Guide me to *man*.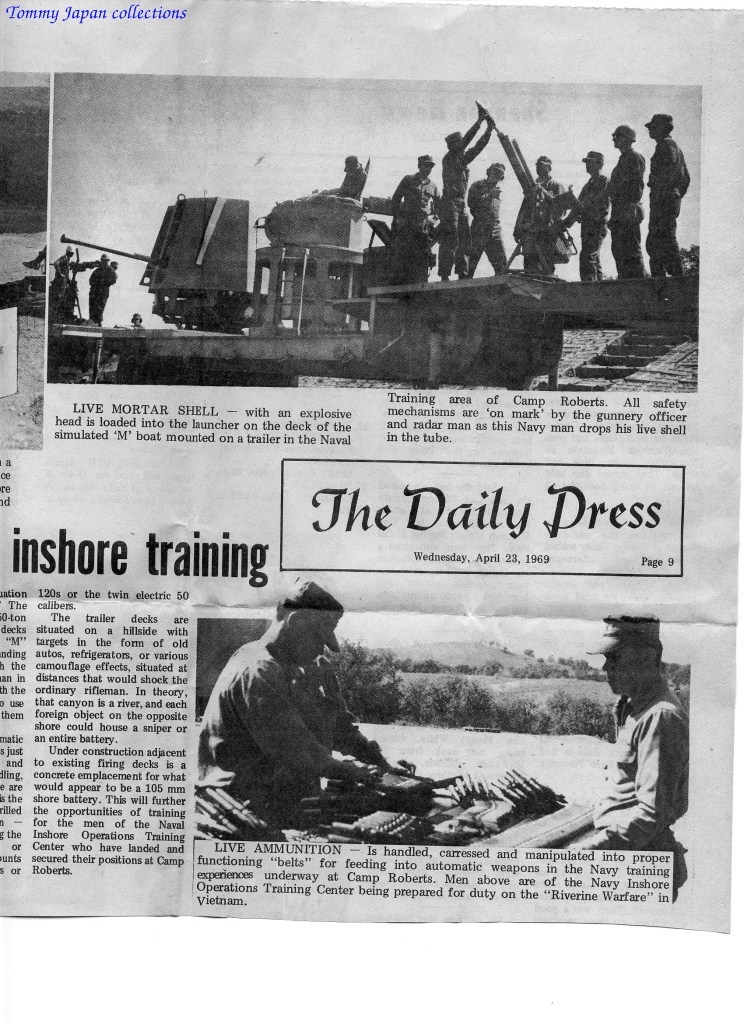
Guidance: rect(602, 123, 646, 274).
